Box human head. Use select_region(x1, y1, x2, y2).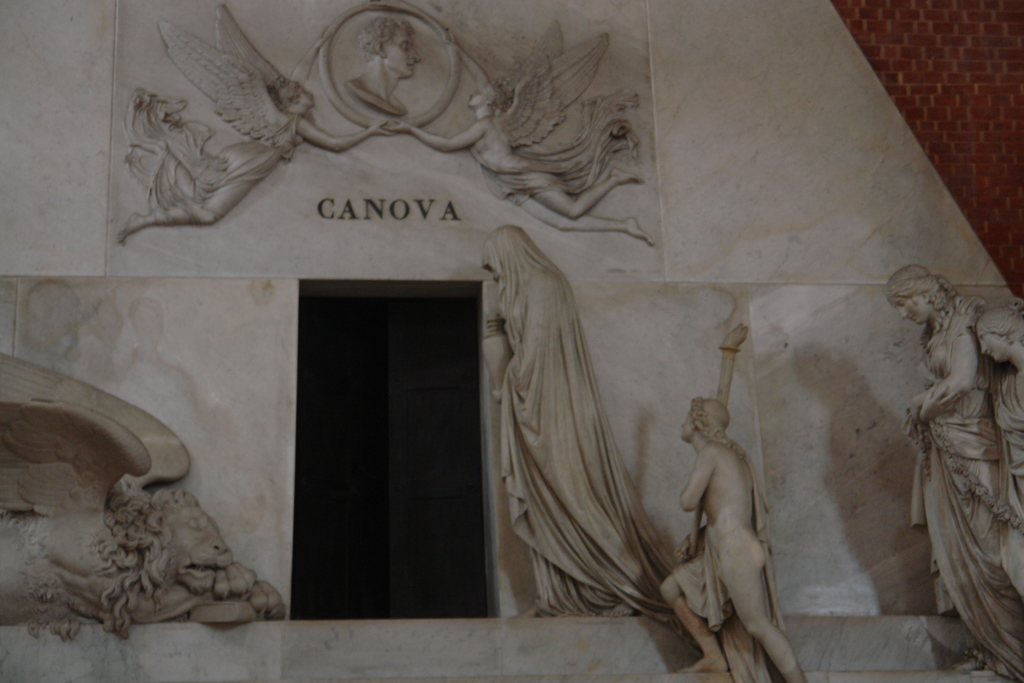
select_region(276, 78, 316, 112).
